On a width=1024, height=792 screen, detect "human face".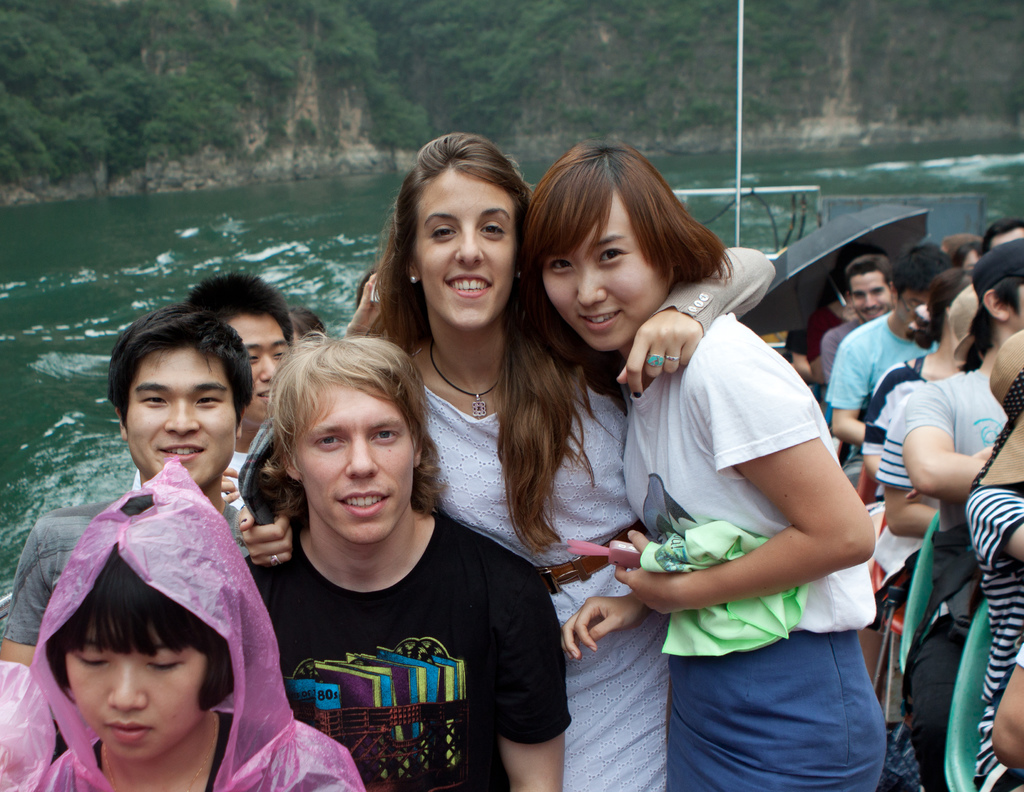
x1=412, y1=170, x2=518, y2=329.
